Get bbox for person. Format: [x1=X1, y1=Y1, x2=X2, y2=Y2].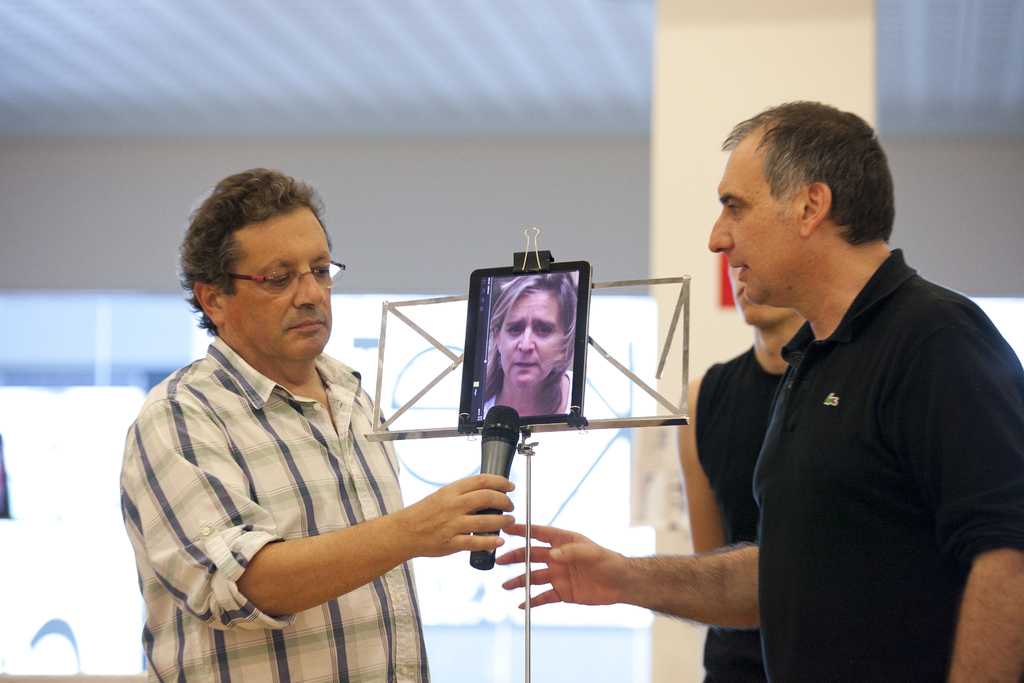
[x1=123, y1=183, x2=491, y2=682].
